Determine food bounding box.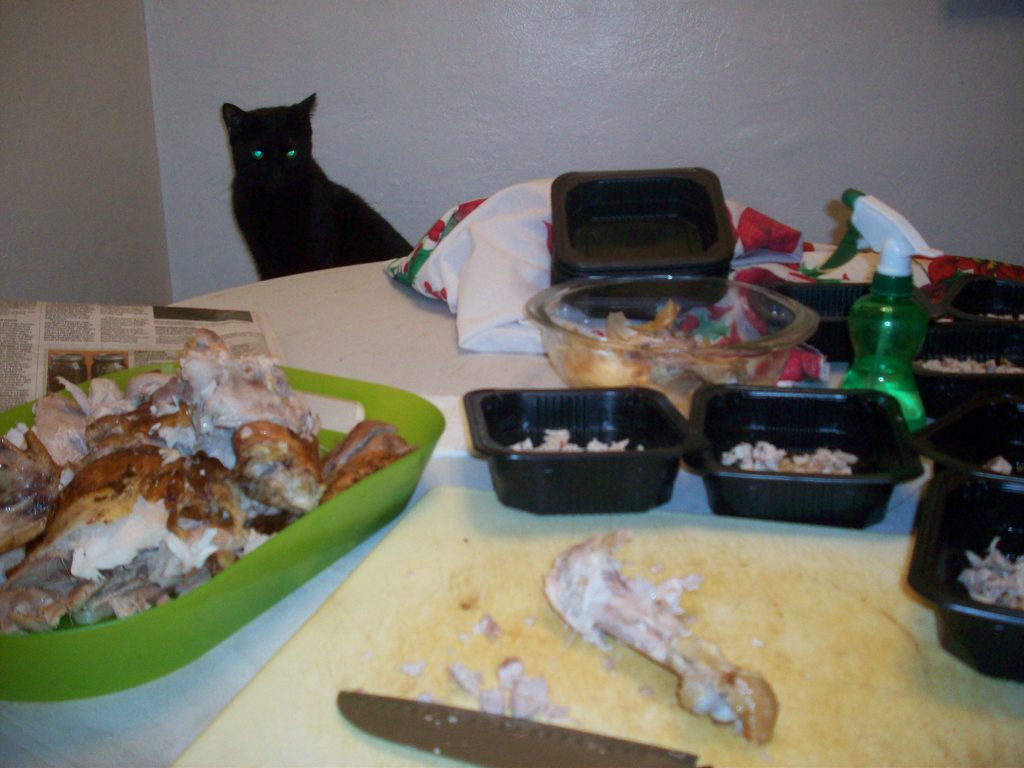
Determined: select_region(719, 435, 859, 477).
